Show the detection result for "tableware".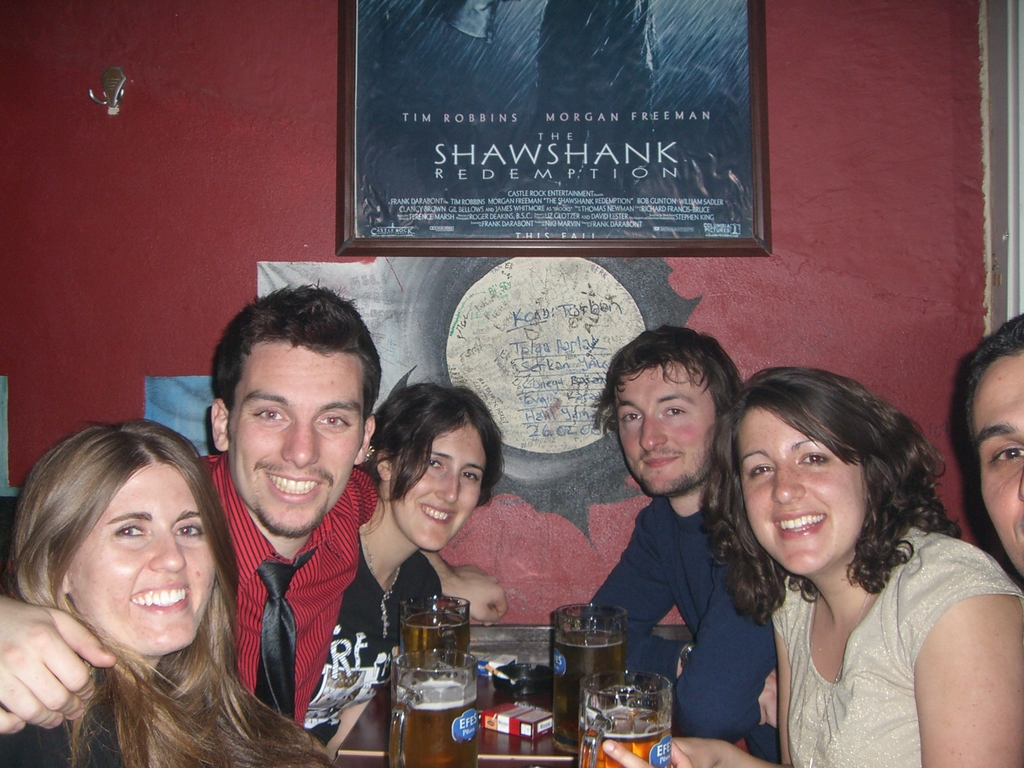
region(547, 597, 621, 756).
